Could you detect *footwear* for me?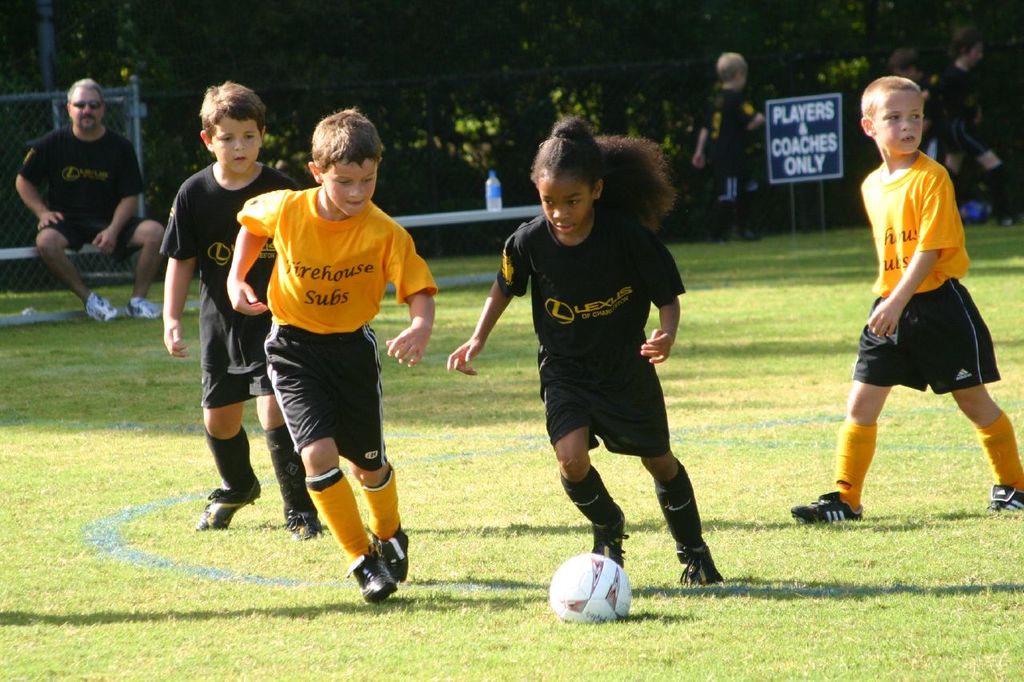
Detection result: 125, 299, 162, 320.
